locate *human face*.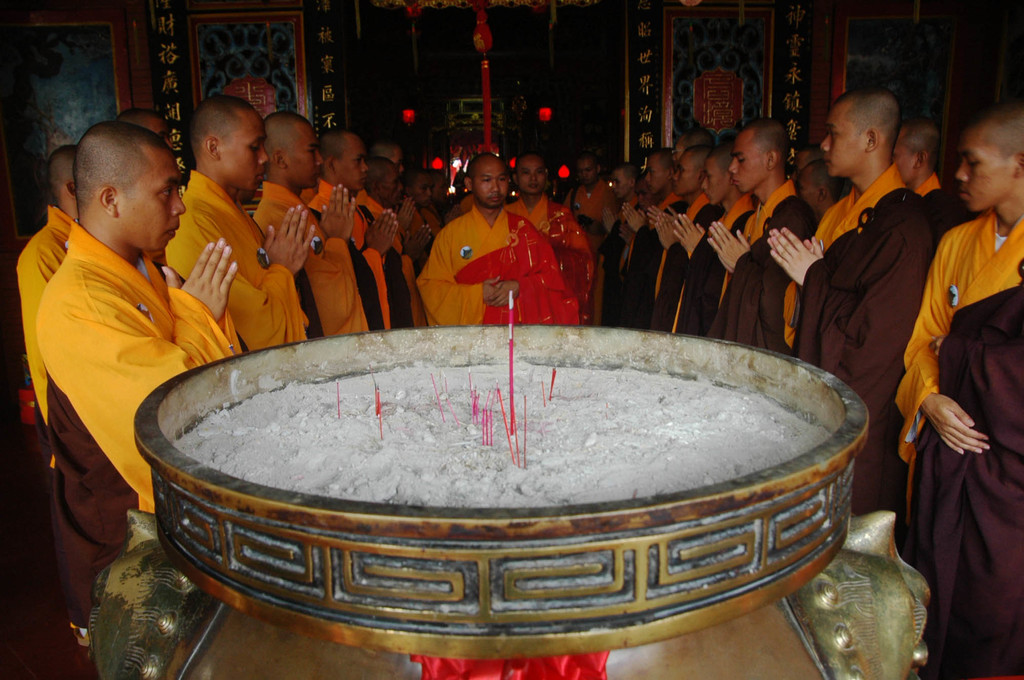
Bounding box: 698, 156, 728, 205.
